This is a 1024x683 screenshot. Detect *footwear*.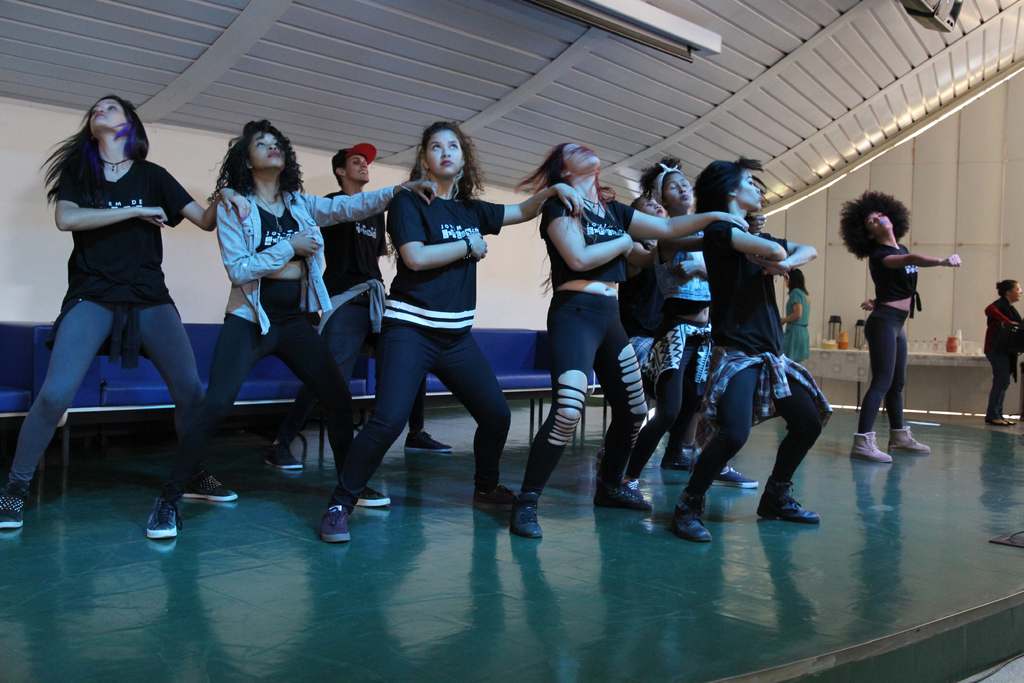
Rect(849, 428, 897, 468).
